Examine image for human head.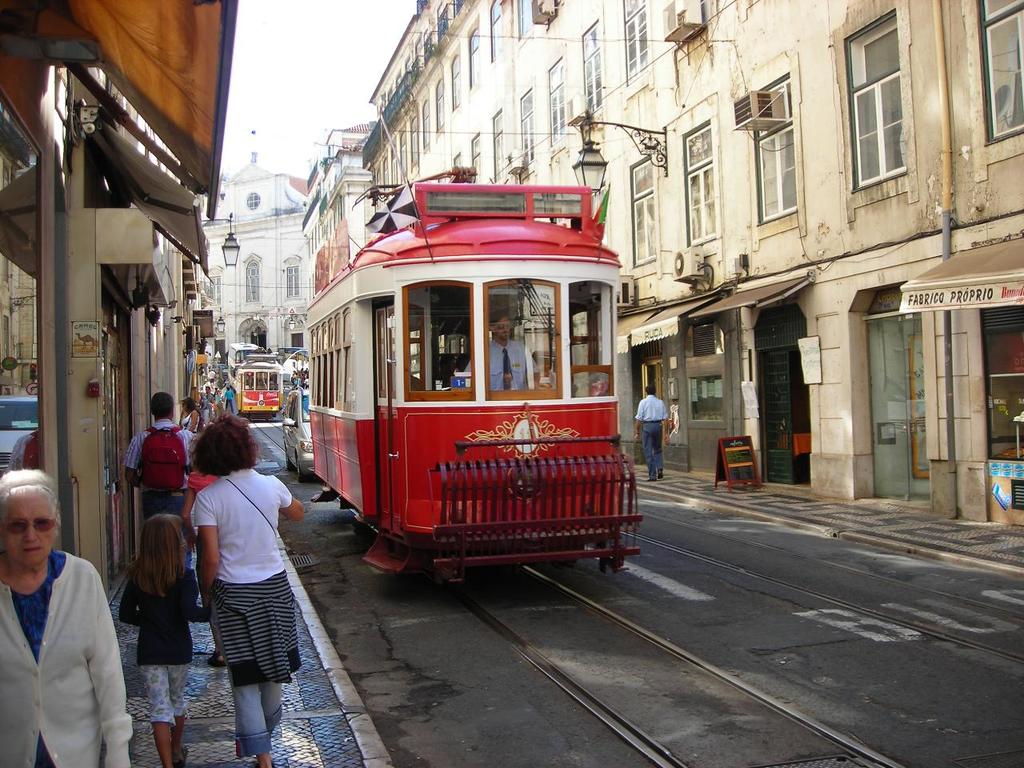
Examination result: bbox=(179, 395, 193, 414).
